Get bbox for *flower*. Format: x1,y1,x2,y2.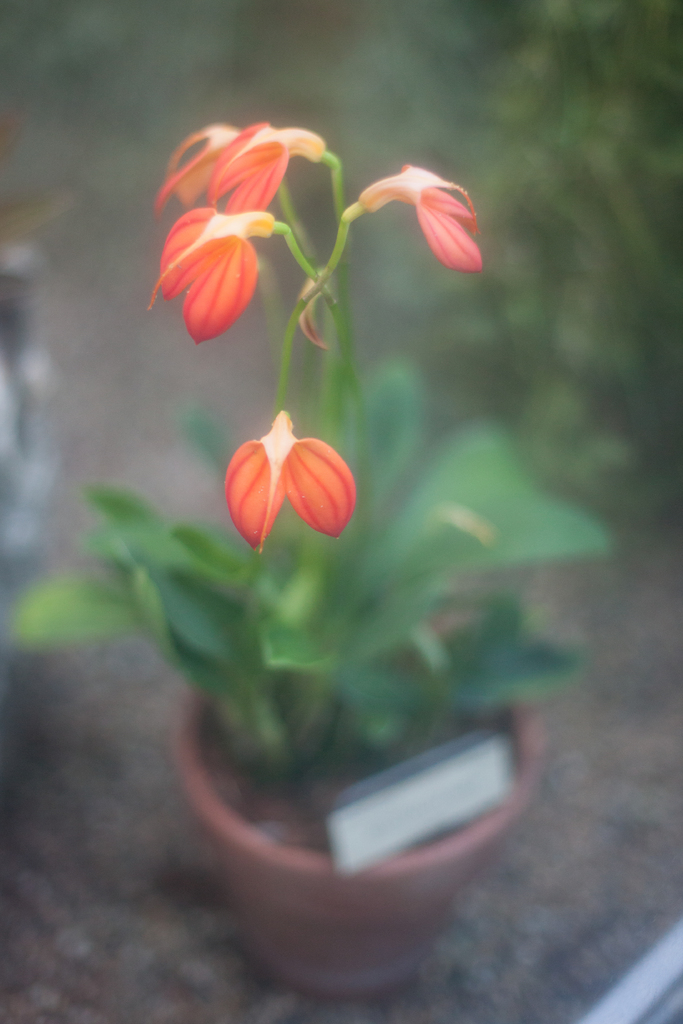
204,120,337,216.
